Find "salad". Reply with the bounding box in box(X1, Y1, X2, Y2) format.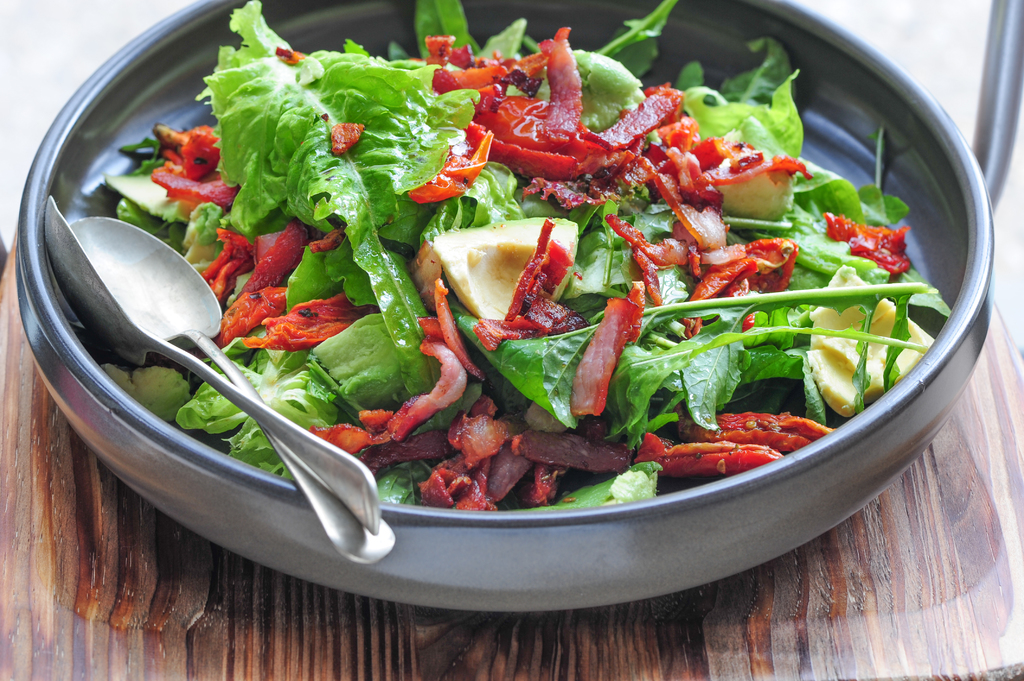
box(92, 0, 955, 518).
